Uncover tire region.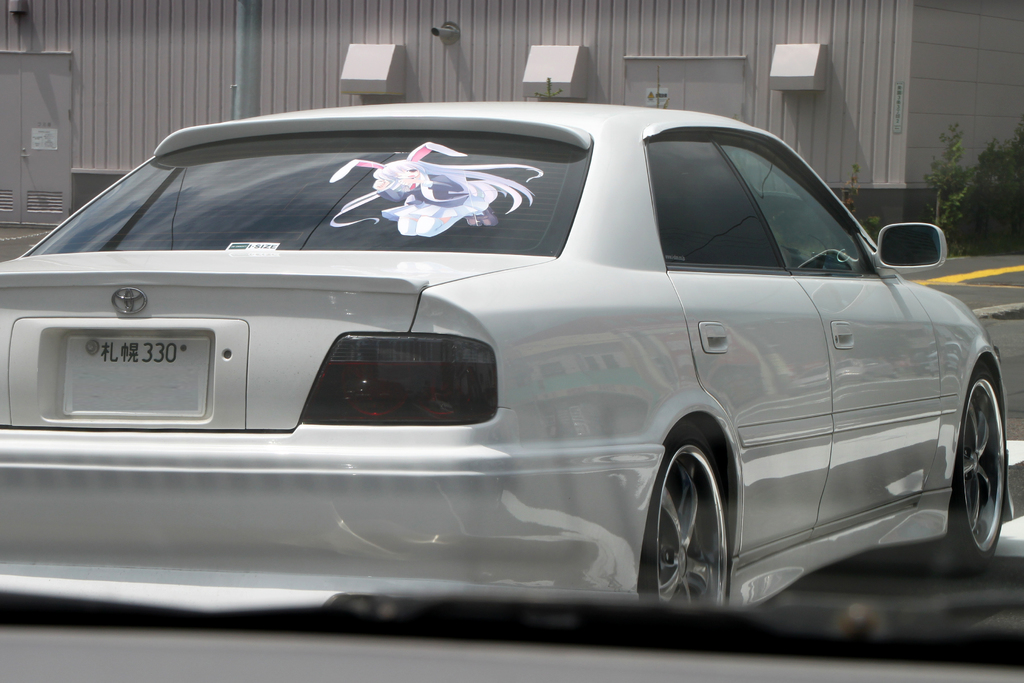
Uncovered: 644, 416, 751, 618.
